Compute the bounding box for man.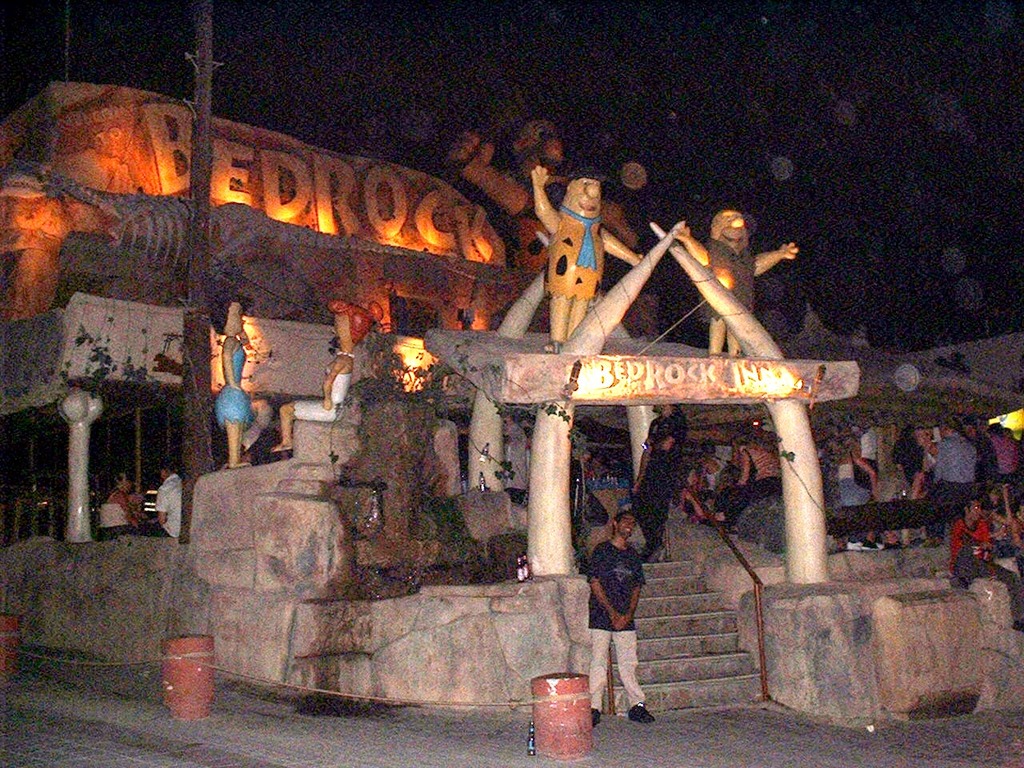
<region>924, 410, 978, 548</region>.
